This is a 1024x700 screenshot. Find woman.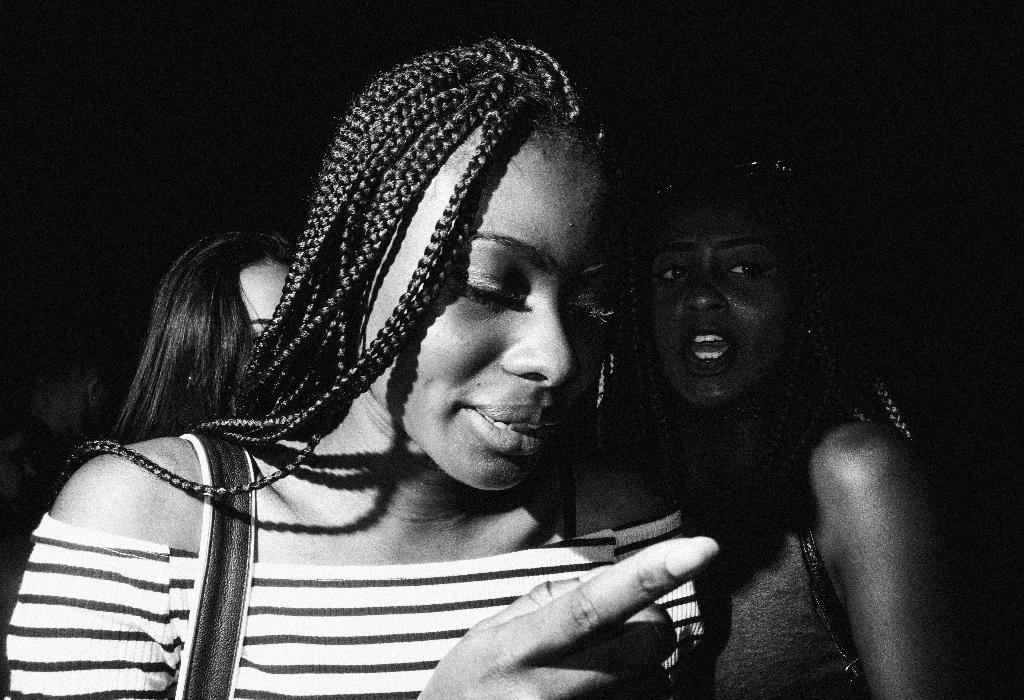
Bounding box: <bbox>104, 228, 295, 447</bbox>.
